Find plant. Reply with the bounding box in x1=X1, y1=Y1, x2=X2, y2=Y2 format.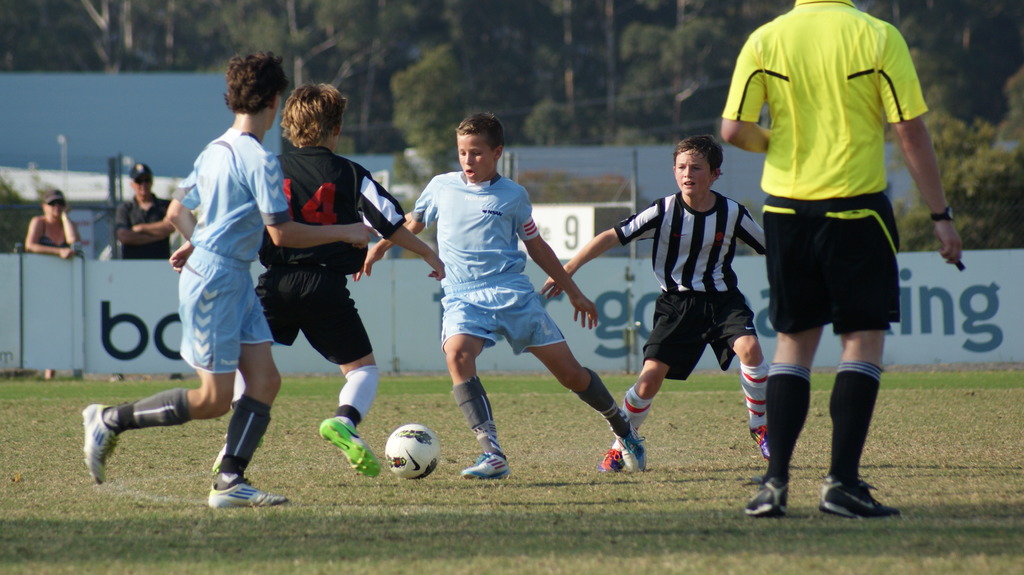
x1=0, y1=172, x2=45, y2=248.
